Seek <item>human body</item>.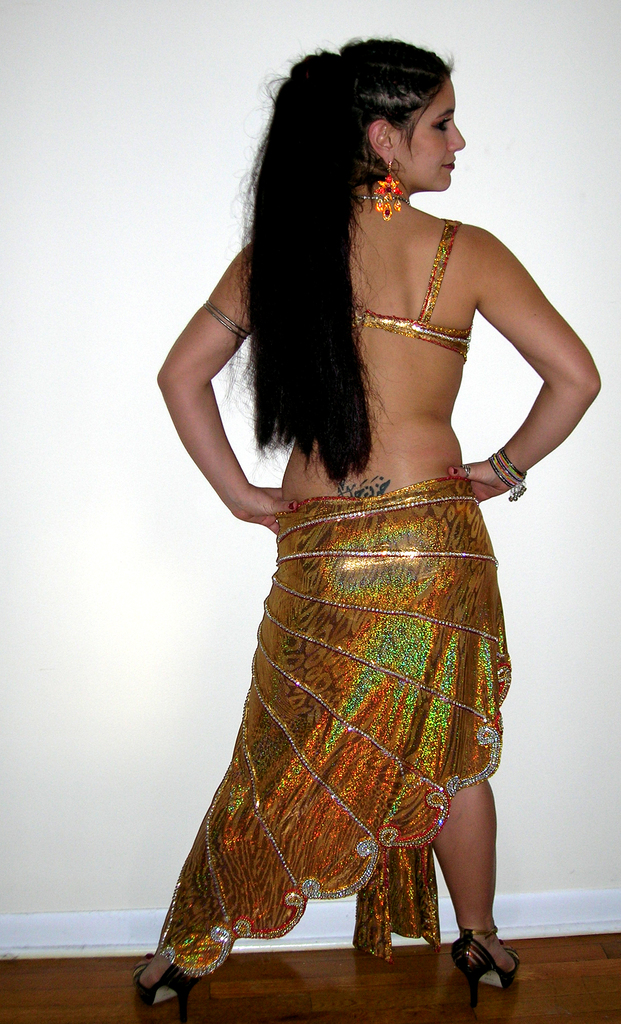
[138,58,558,1023].
